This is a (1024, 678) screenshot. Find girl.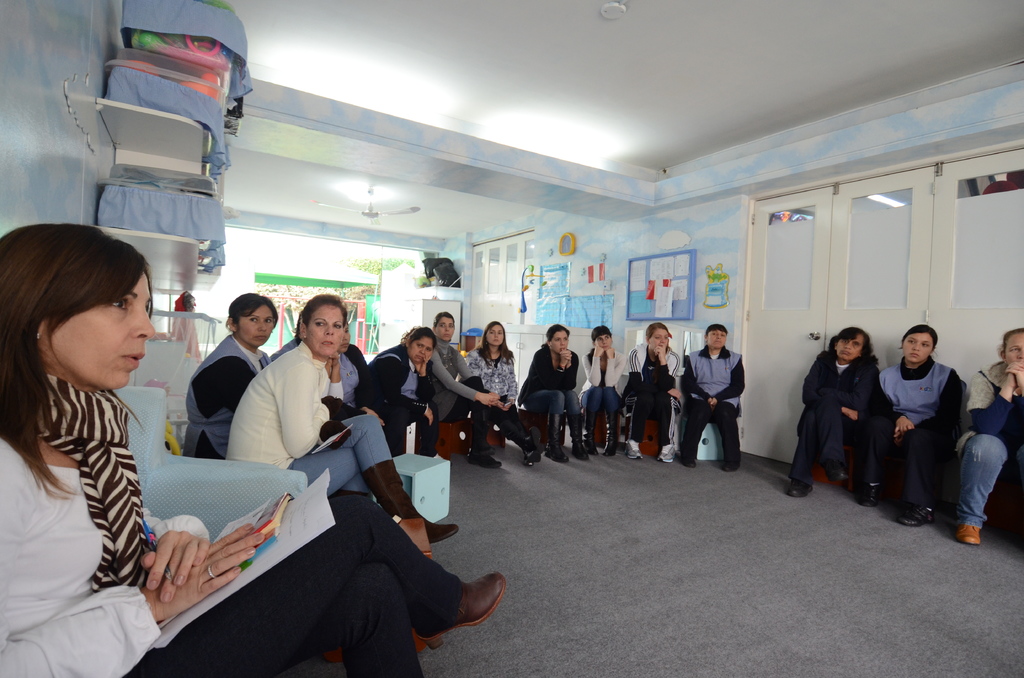
Bounding box: [left=625, top=321, right=682, bottom=462].
